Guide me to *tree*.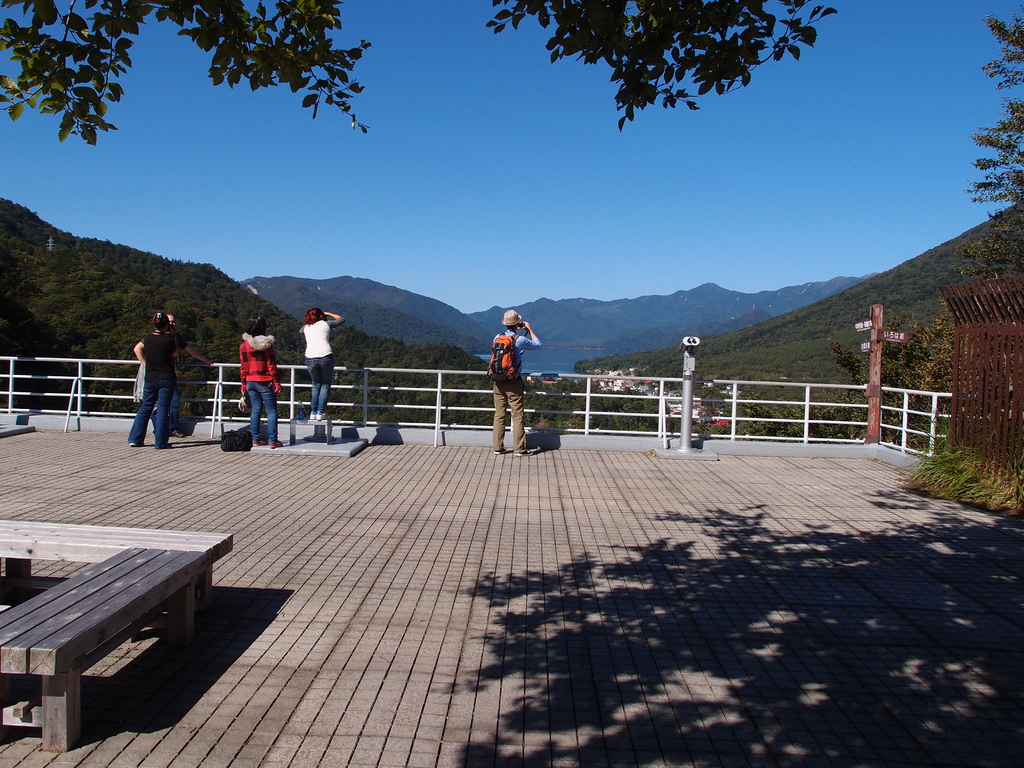
Guidance: (952, 0, 1023, 435).
